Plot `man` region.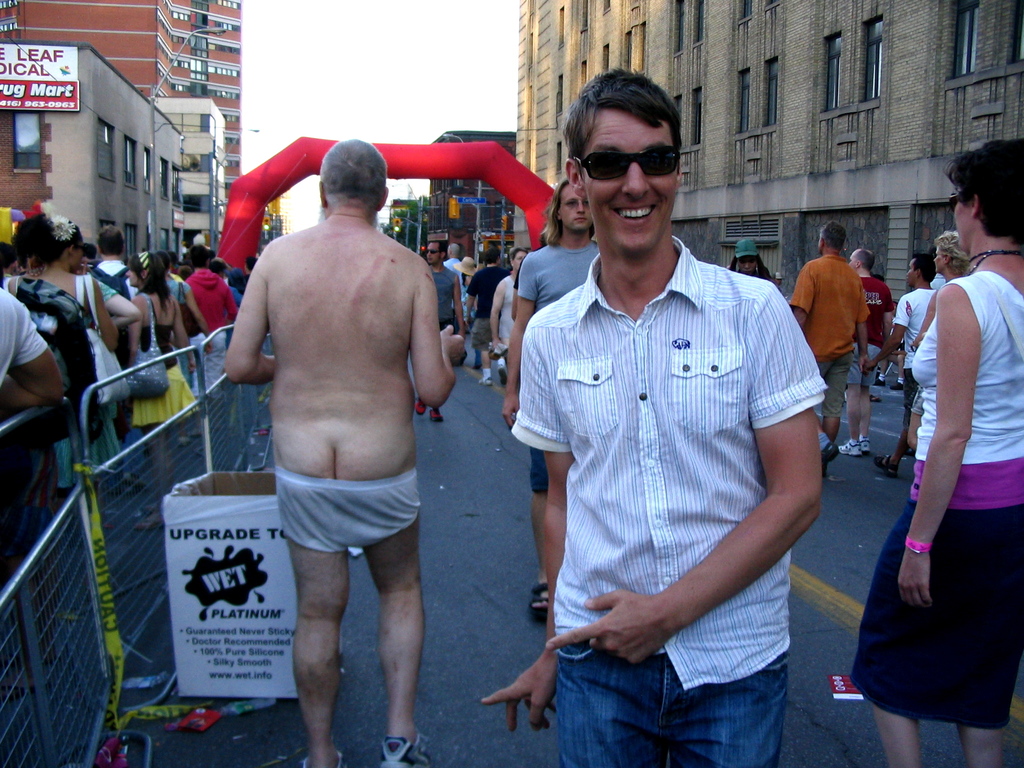
Plotted at 200,122,458,767.
